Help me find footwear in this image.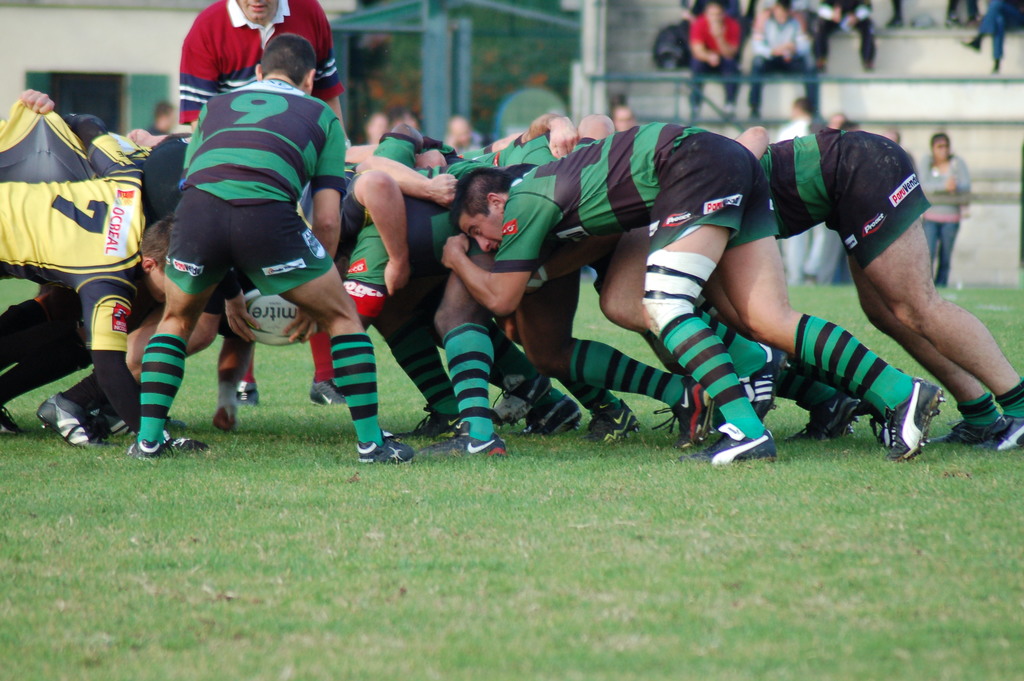
Found it: crop(241, 381, 259, 407).
